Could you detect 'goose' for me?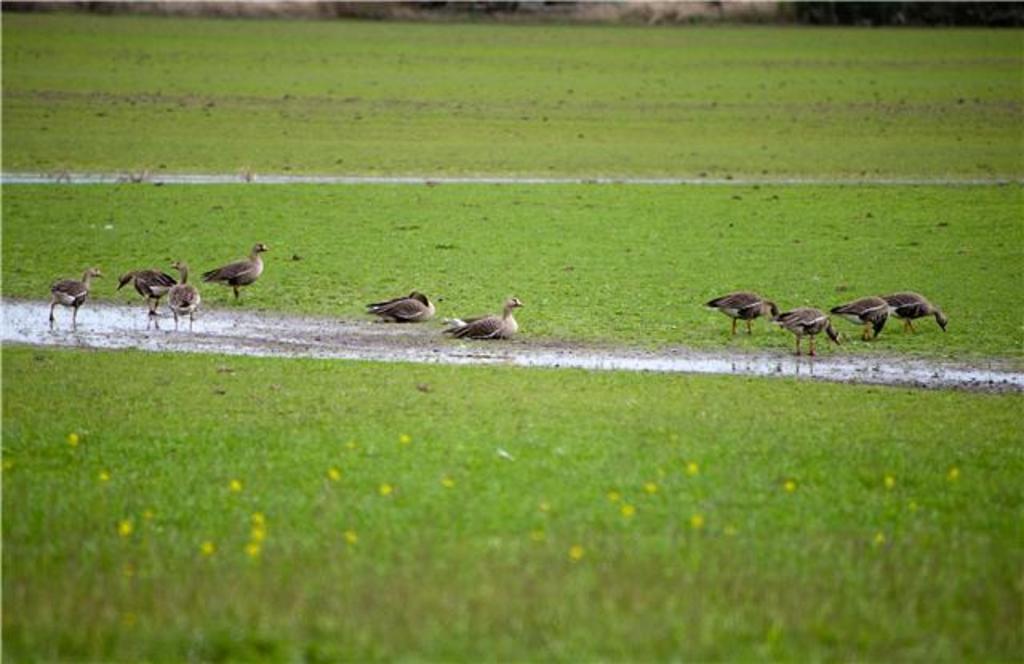
Detection result: {"left": 166, "top": 258, "right": 202, "bottom": 323}.
